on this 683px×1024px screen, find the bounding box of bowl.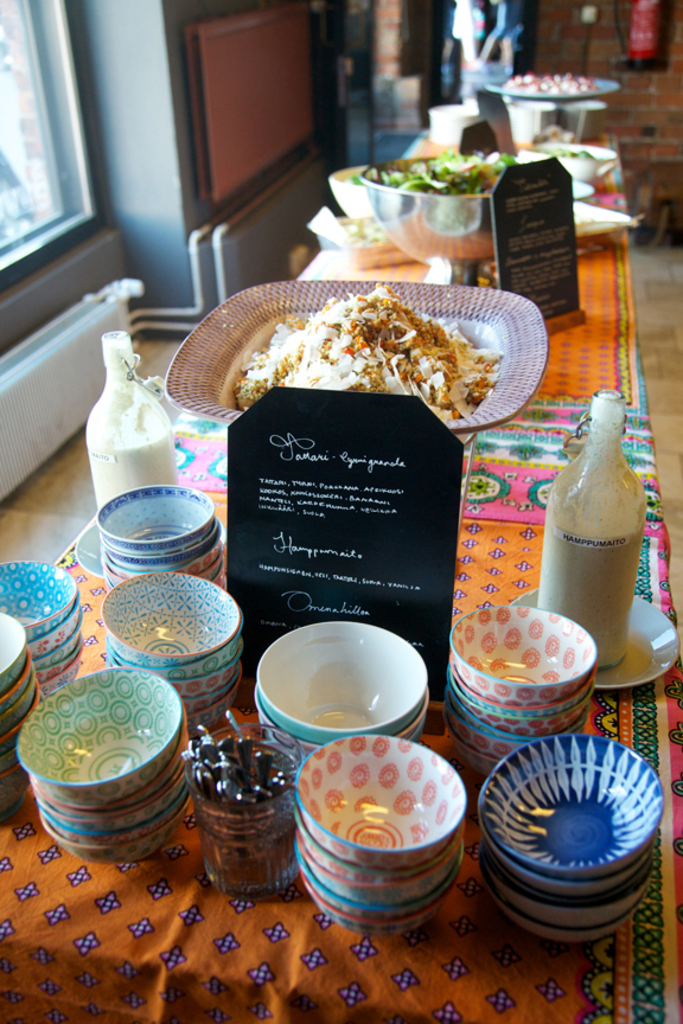
Bounding box: pyautogui.locateOnScreen(261, 613, 426, 747).
